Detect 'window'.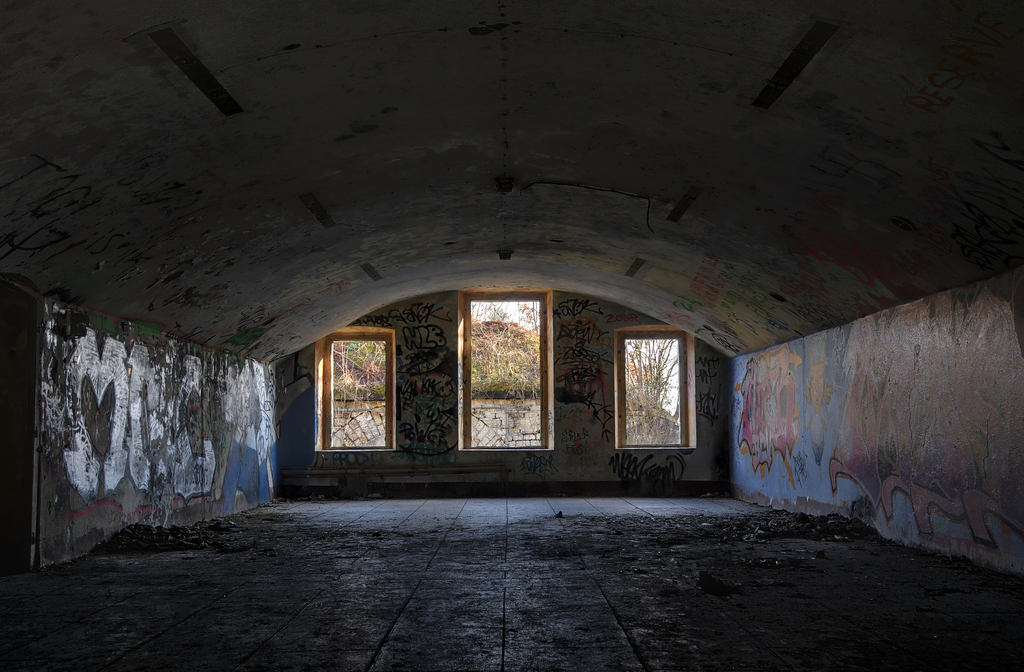
Detected at BBox(467, 301, 543, 448).
